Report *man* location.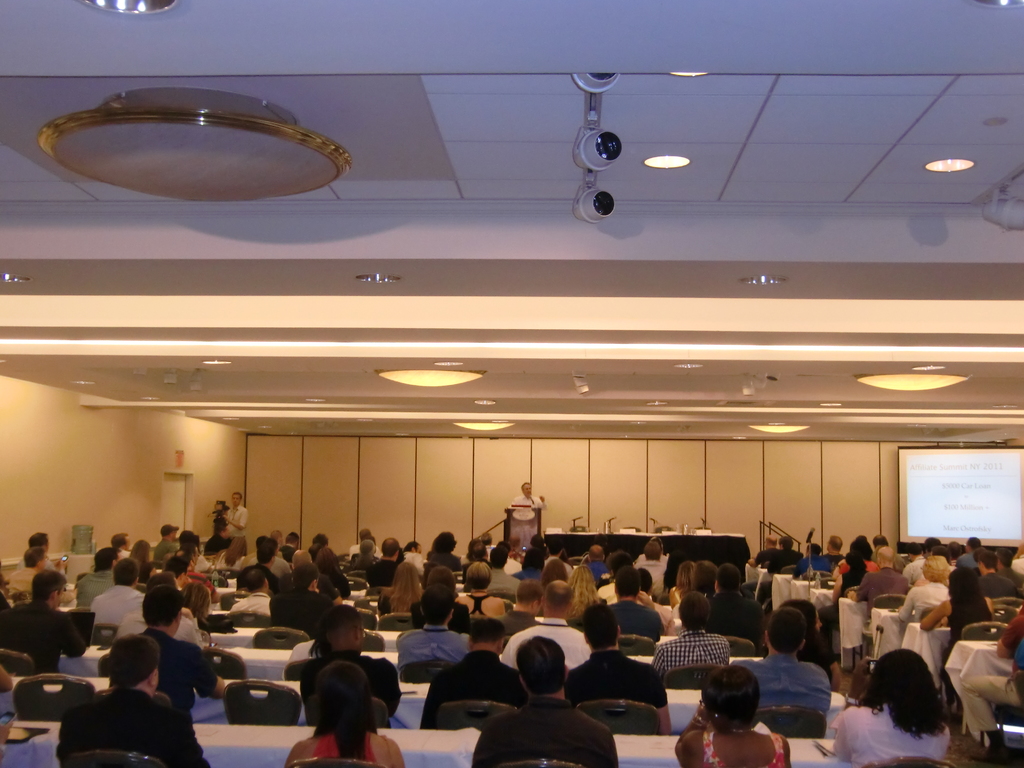
Report: 586,542,607,580.
